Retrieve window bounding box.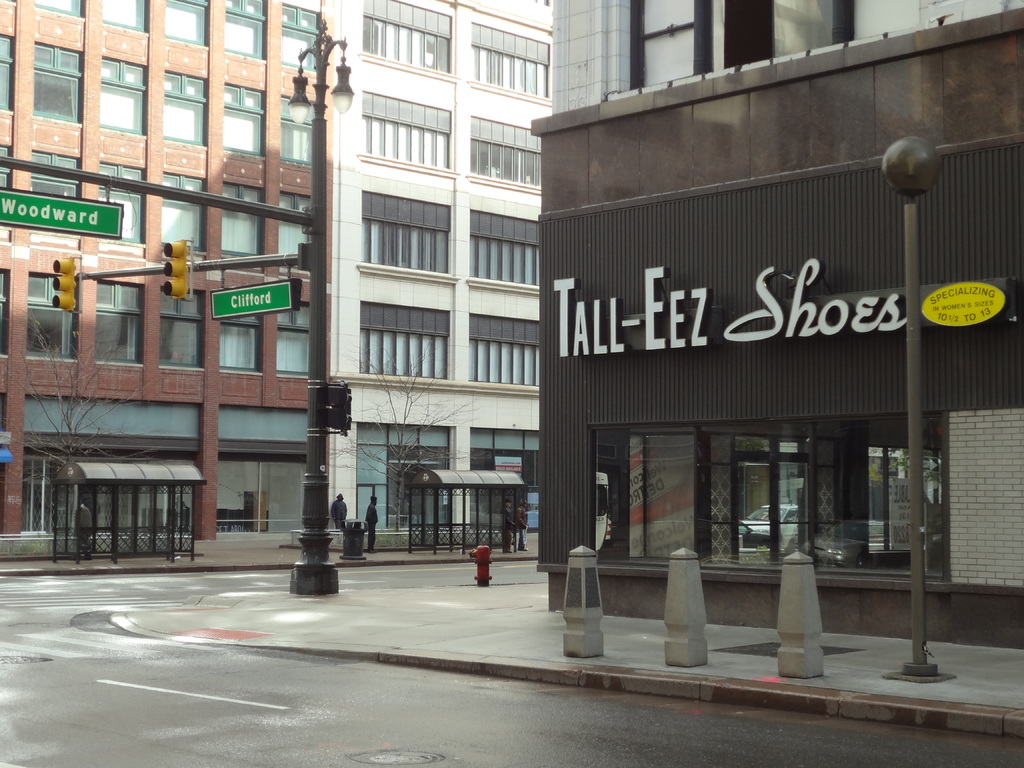
Bounding box: 159:0:211:45.
